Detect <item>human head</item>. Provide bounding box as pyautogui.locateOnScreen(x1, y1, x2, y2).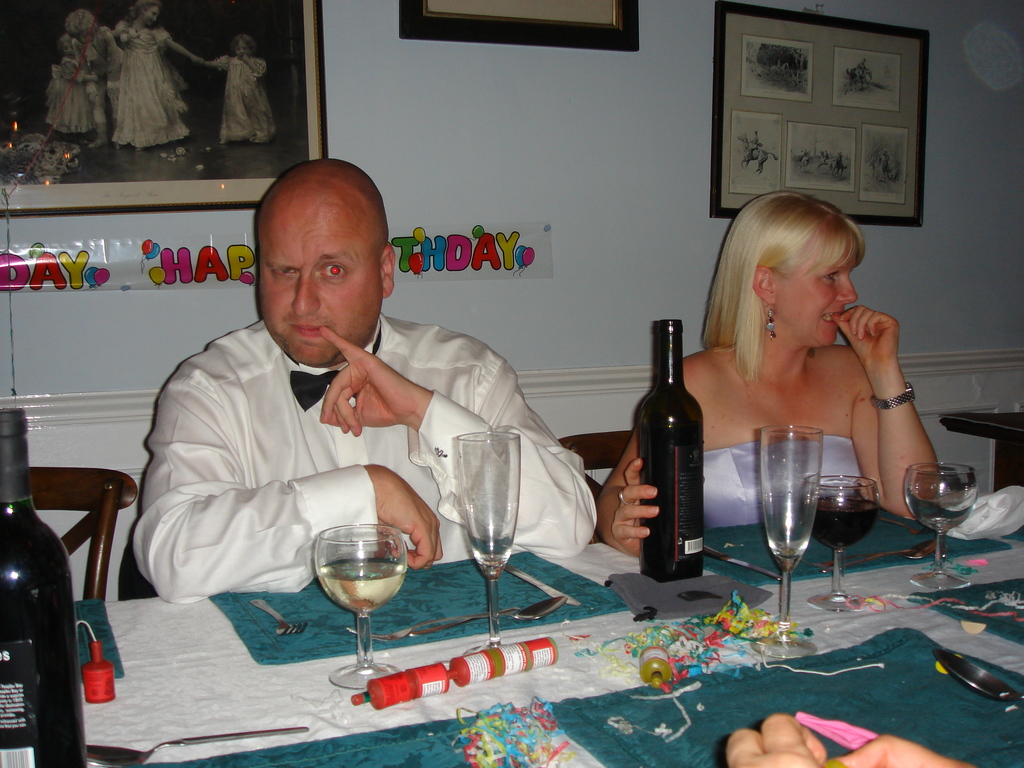
pyautogui.locateOnScreen(63, 10, 97, 47).
